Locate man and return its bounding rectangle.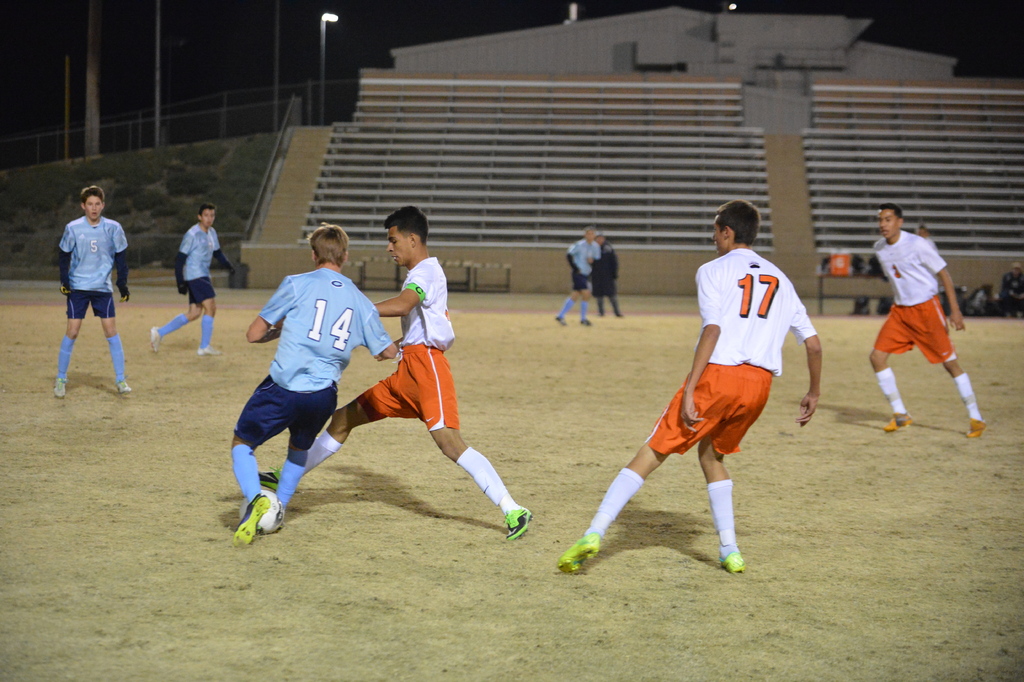
(865,198,994,449).
